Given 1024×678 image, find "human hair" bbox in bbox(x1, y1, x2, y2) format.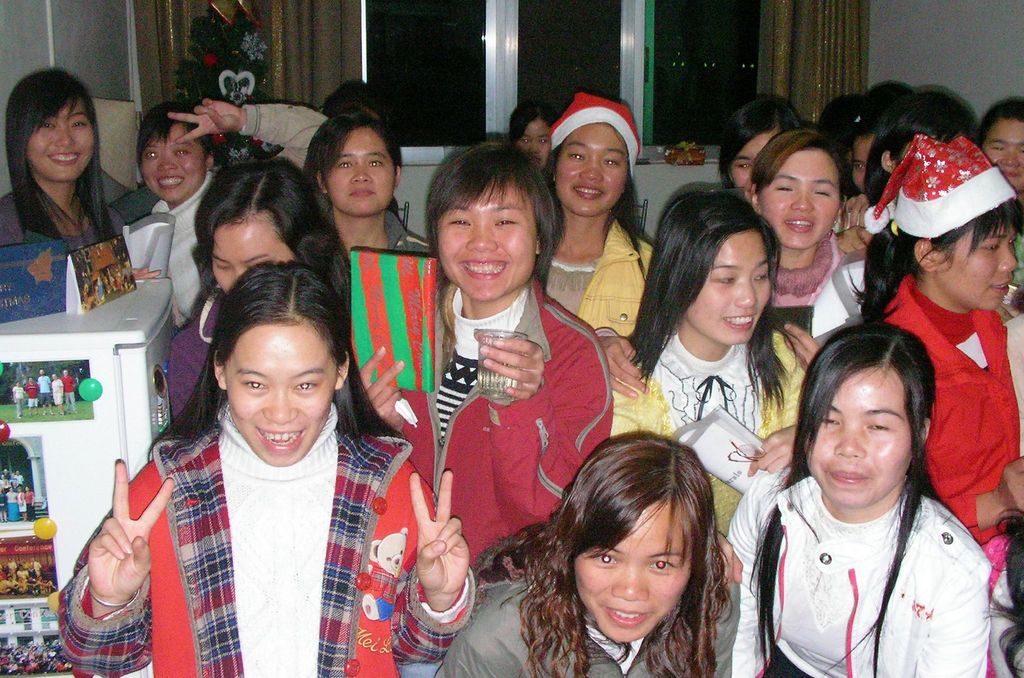
bbox(173, 154, 348, 331).
